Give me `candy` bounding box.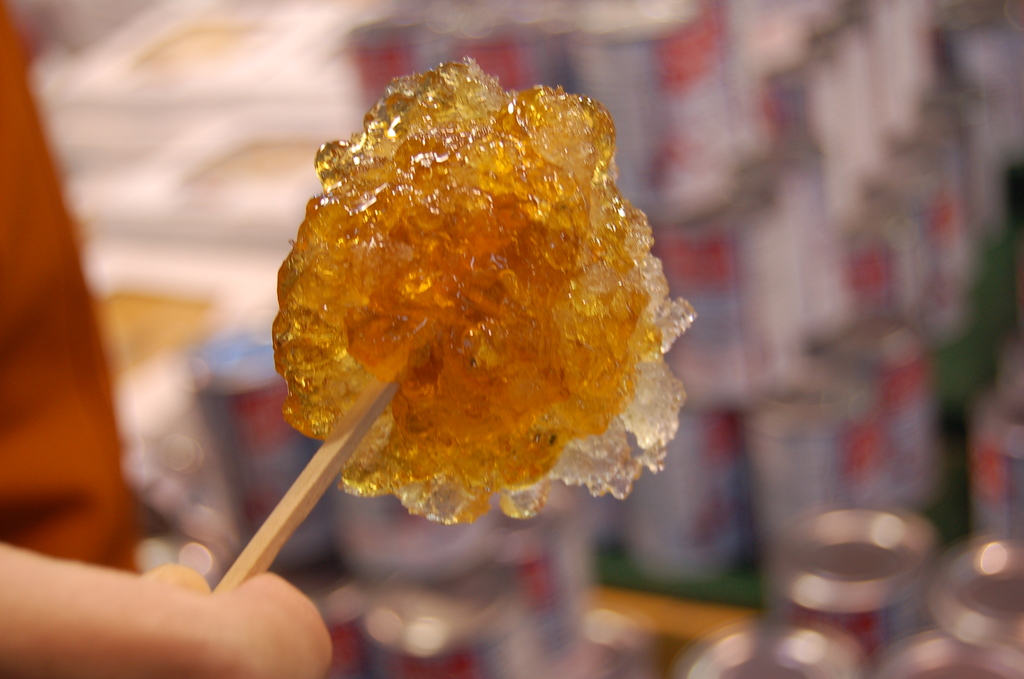
262, 59, 700, 527.
